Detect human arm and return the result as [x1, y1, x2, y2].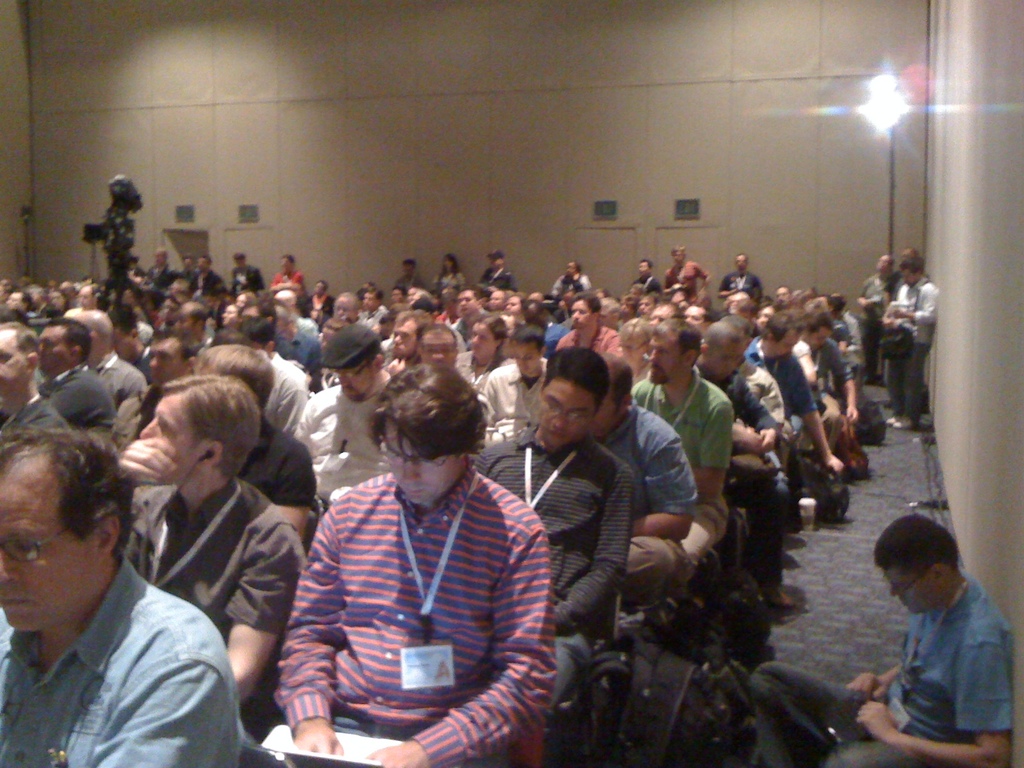
[821, 337, 860, 426].
